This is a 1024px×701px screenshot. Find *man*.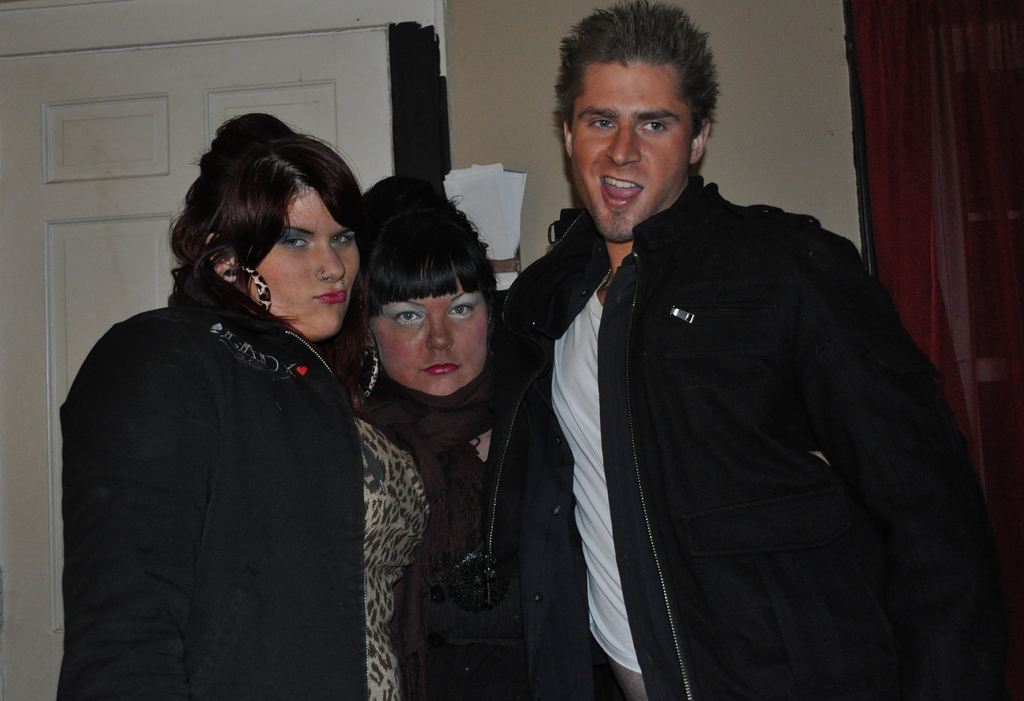
Bounding box: 439:40:992:683.
